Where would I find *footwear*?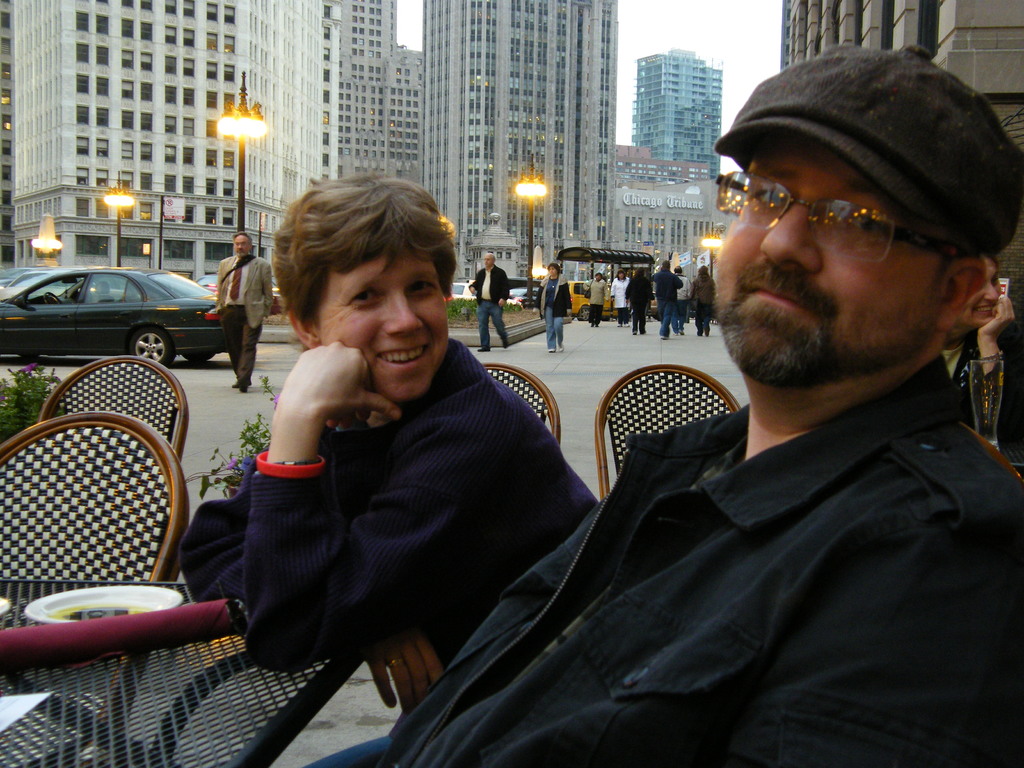
At 698, 324, 713, 340.
